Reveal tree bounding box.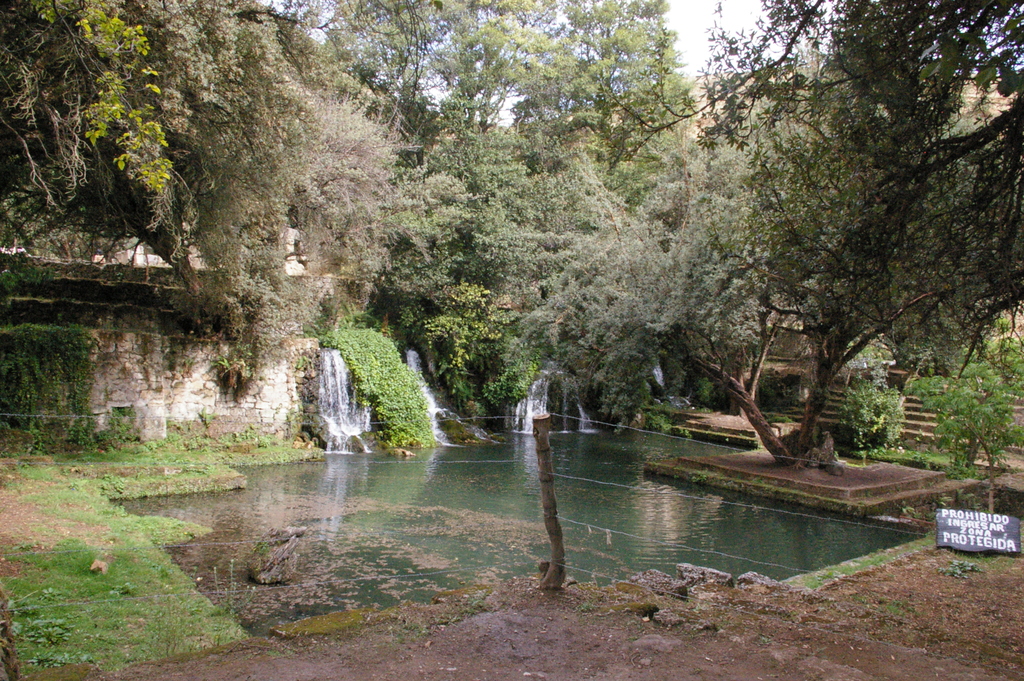
Revealed: left=678, top=29, right=981, bottom=486.
